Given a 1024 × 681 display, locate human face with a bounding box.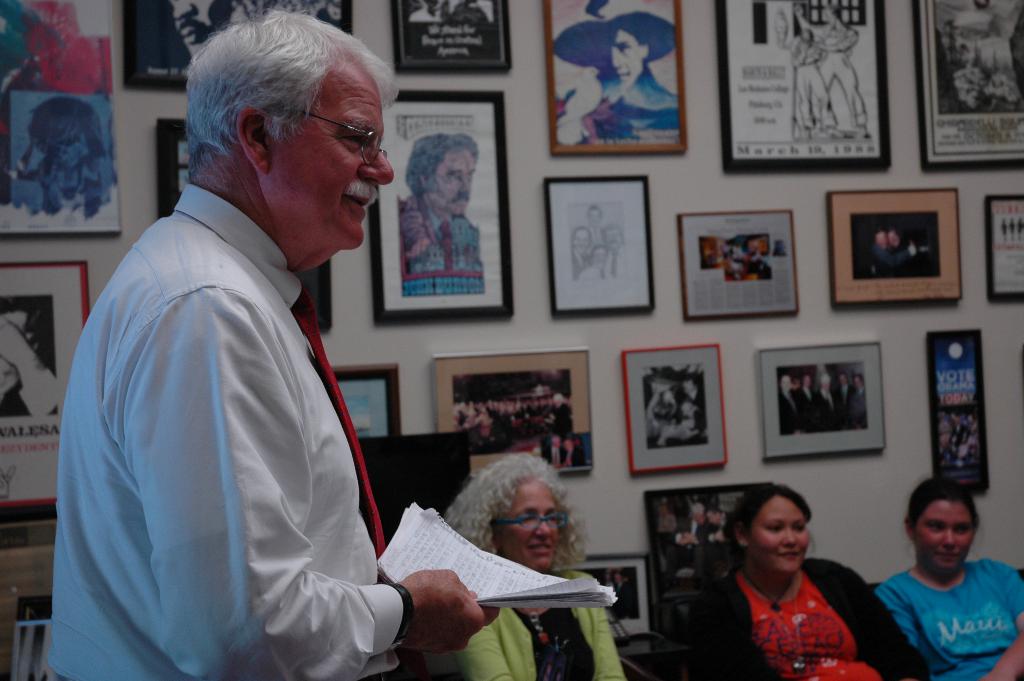
Located: 694, 510, 708, 526.
